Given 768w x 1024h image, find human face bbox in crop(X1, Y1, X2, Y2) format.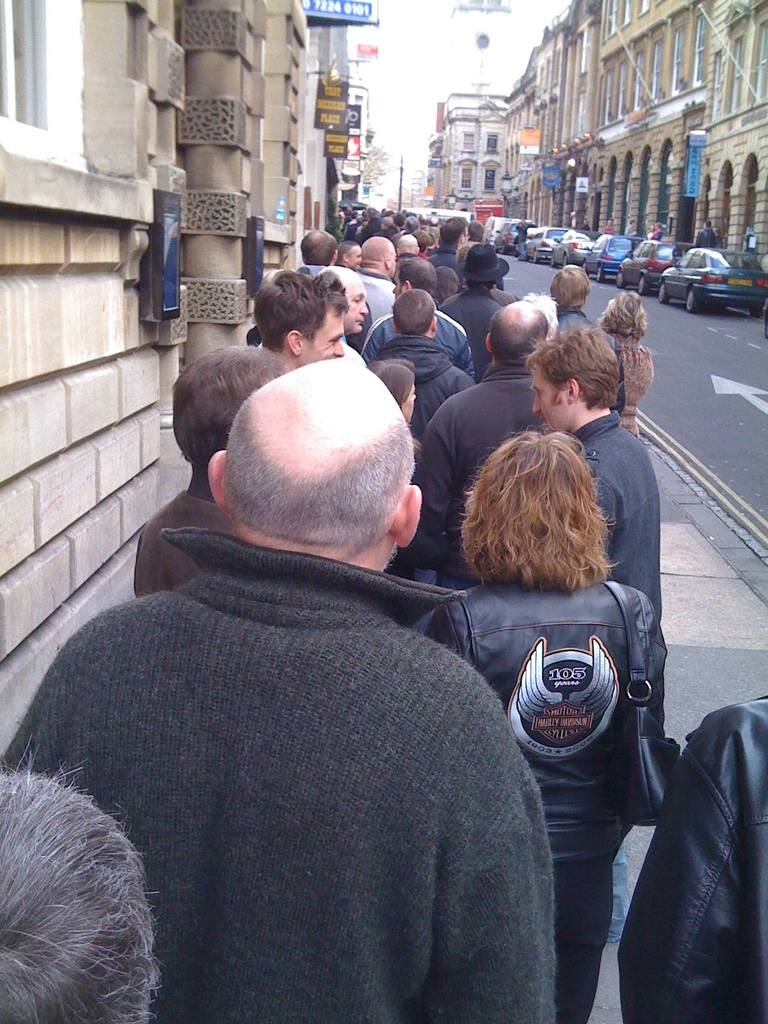
crop(340, 274, 369, 335).
